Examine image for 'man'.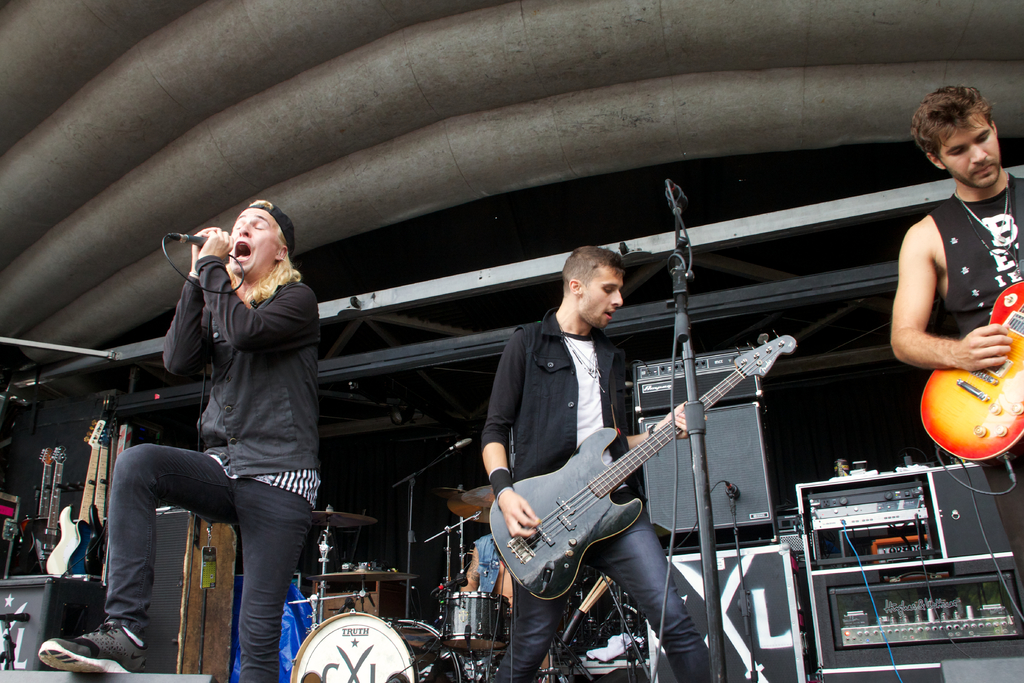
Examination result: <box>481,242,716,682</box>.
